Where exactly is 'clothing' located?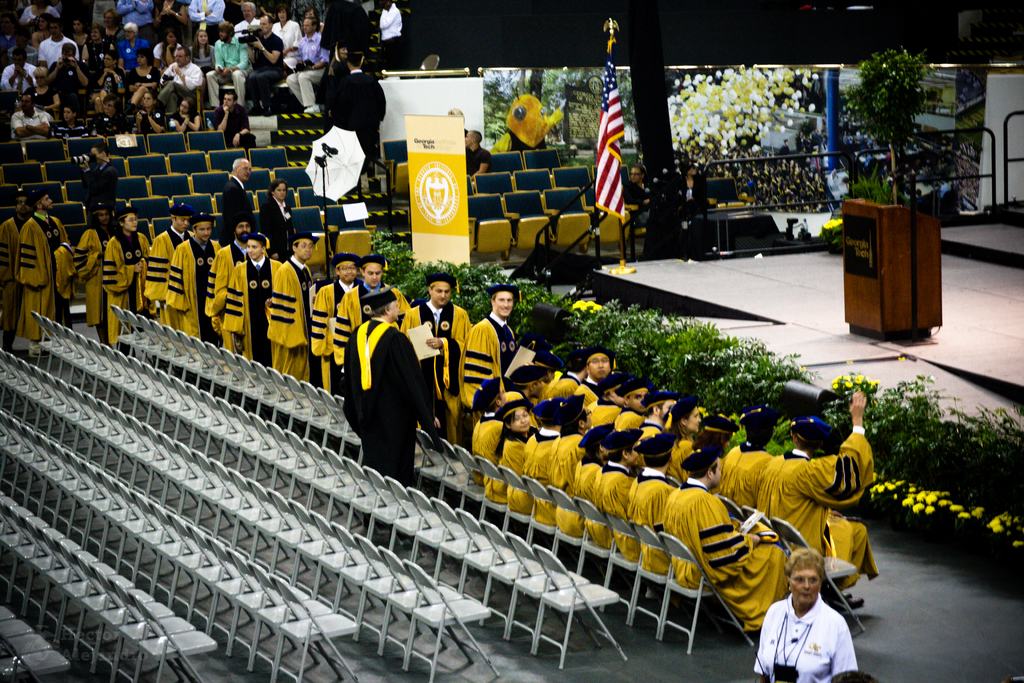
Its bounding box is pyautogui.locateOnScreen(20, 11, 61, 21).
